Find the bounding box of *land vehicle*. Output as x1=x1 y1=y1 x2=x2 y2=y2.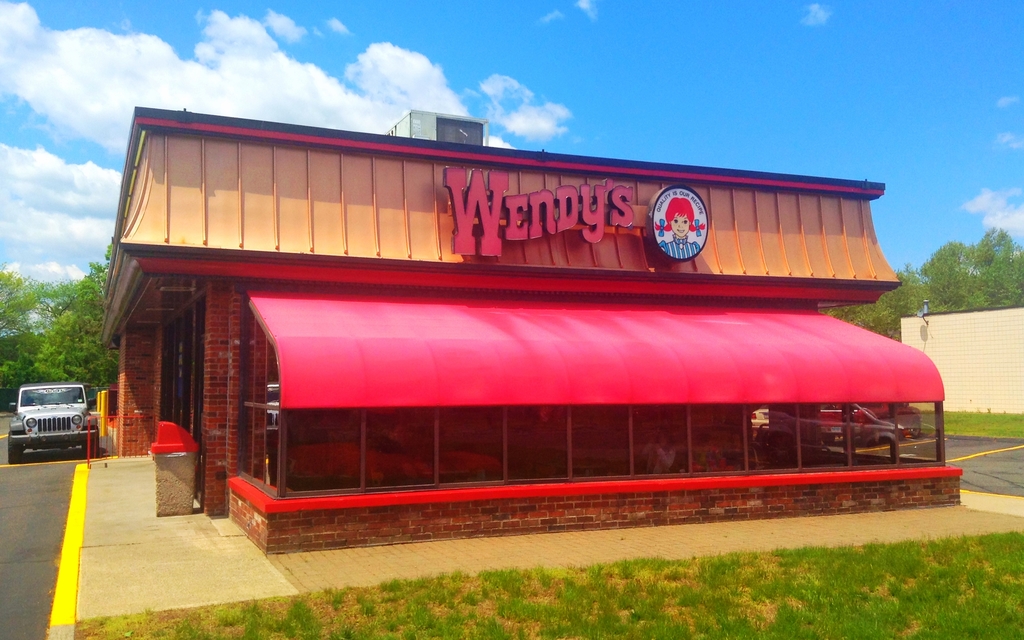
x1=7 y1=384 x2=93 y2=465.
